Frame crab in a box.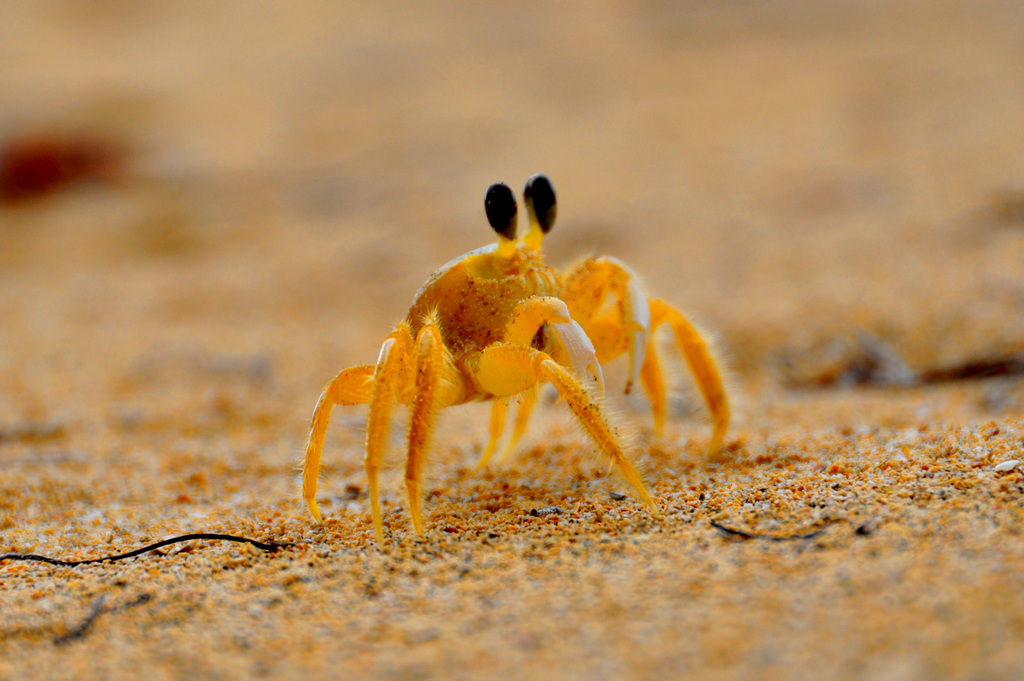
<bbox>300, 174, 735, 549</bbox>.
